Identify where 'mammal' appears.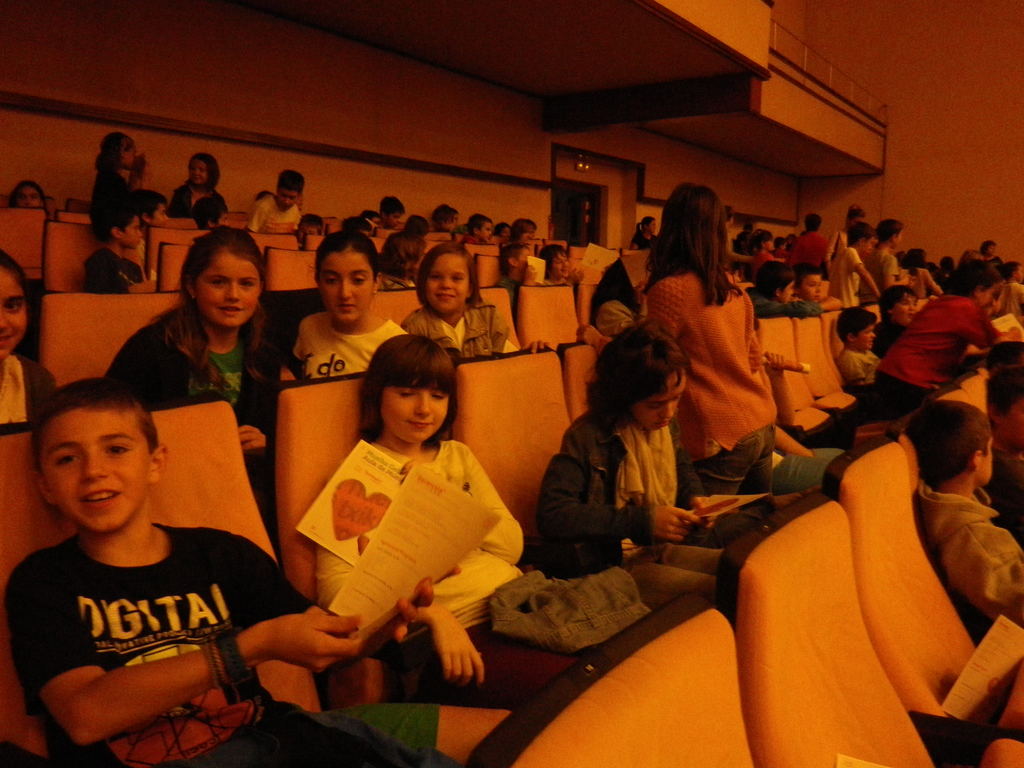
Appears at detection(81, 205, 152, 294).
